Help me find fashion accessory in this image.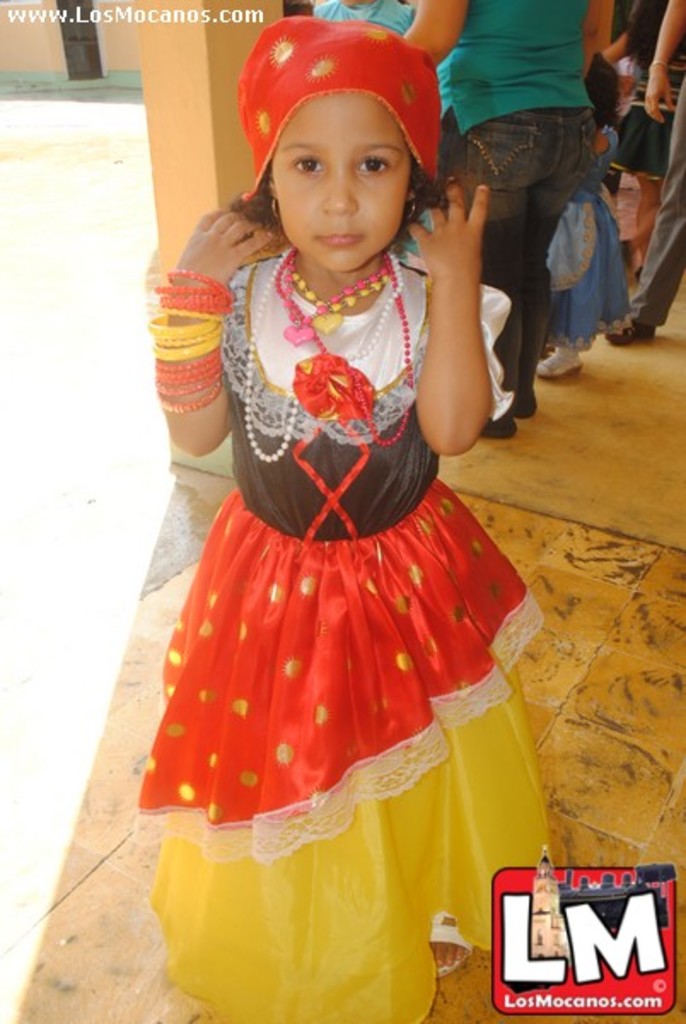
Found it: [290,256,392,335].
